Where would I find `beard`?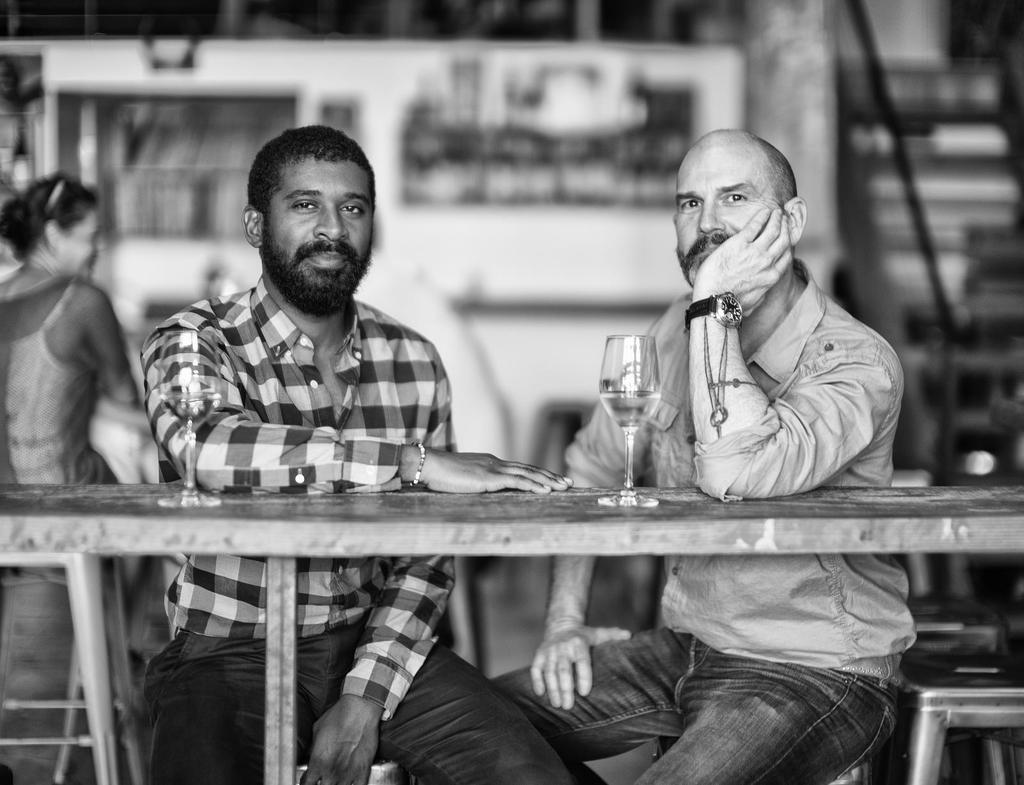
At <box>246,196,357,295</box>.
